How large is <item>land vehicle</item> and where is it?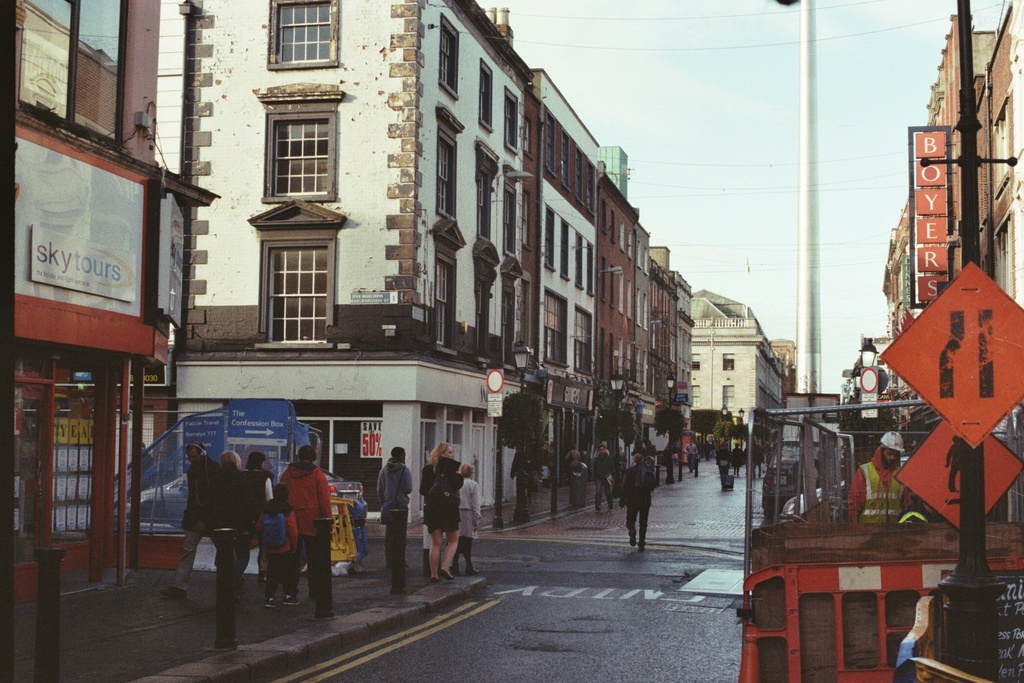
Bounding box: bbox(763, 440, 824, 512).
